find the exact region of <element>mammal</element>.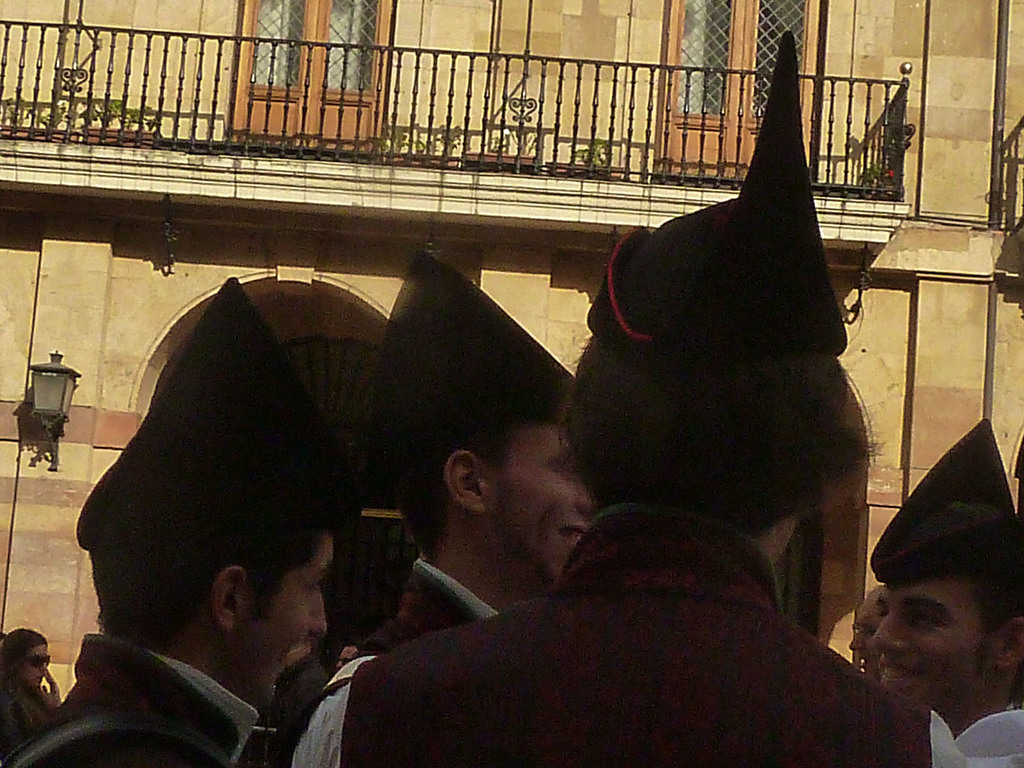
Exact region: (4,618,57,762).
